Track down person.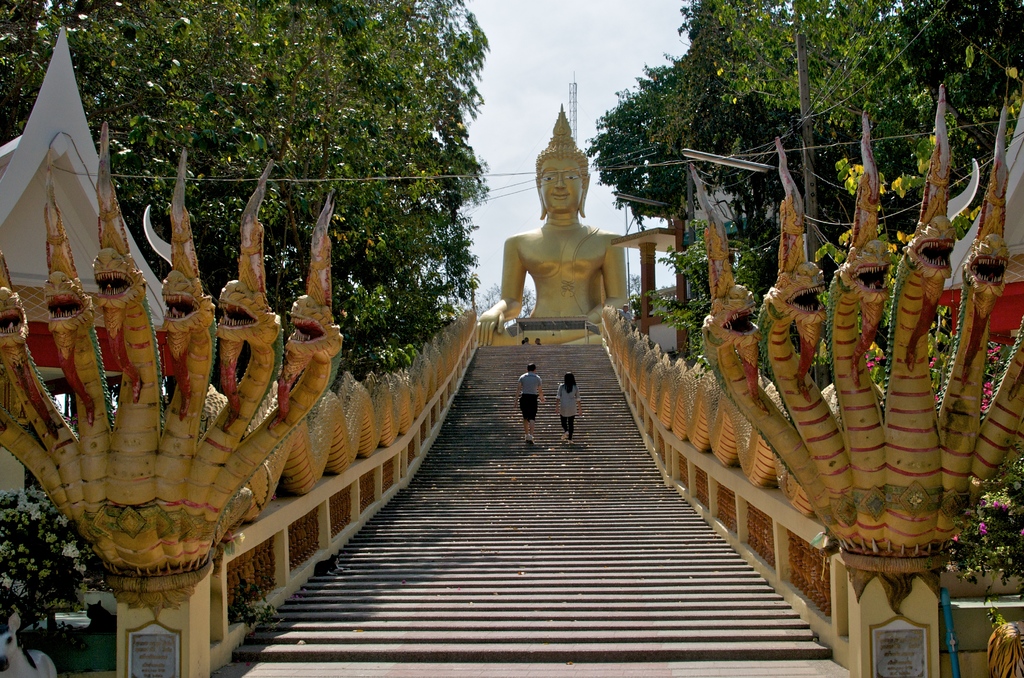
Tracked to 514 366 544 442.
